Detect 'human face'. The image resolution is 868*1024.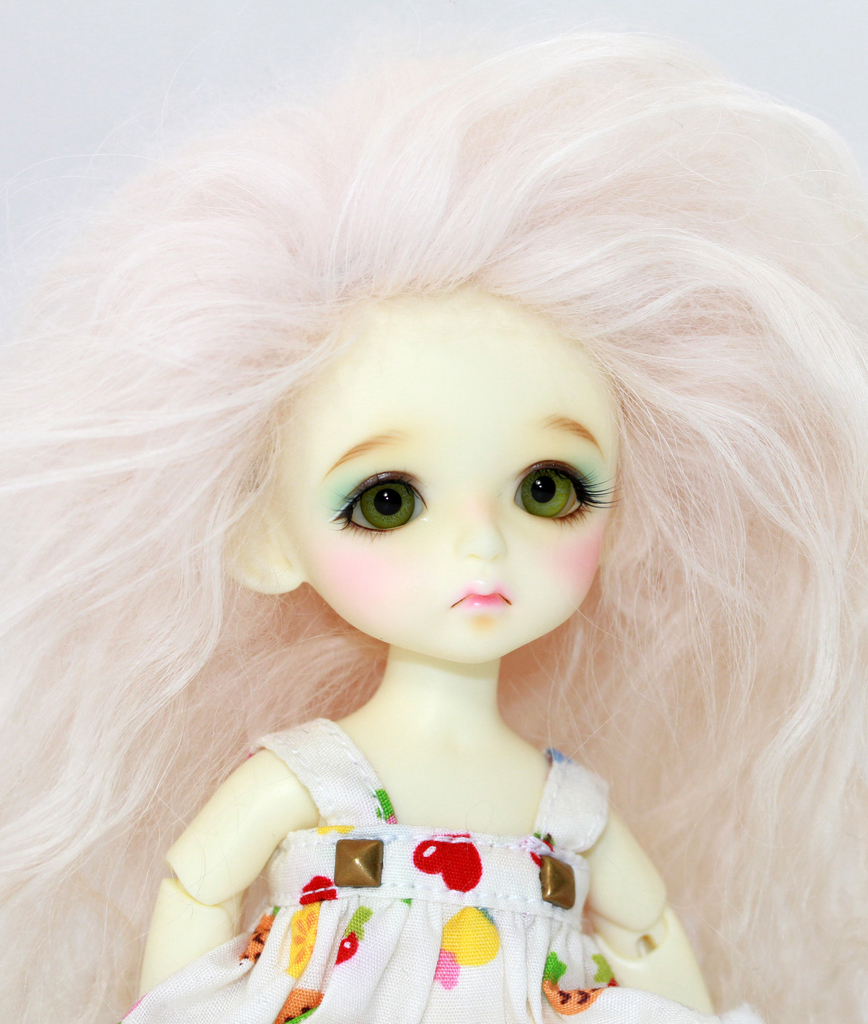
270,301,626,657.
